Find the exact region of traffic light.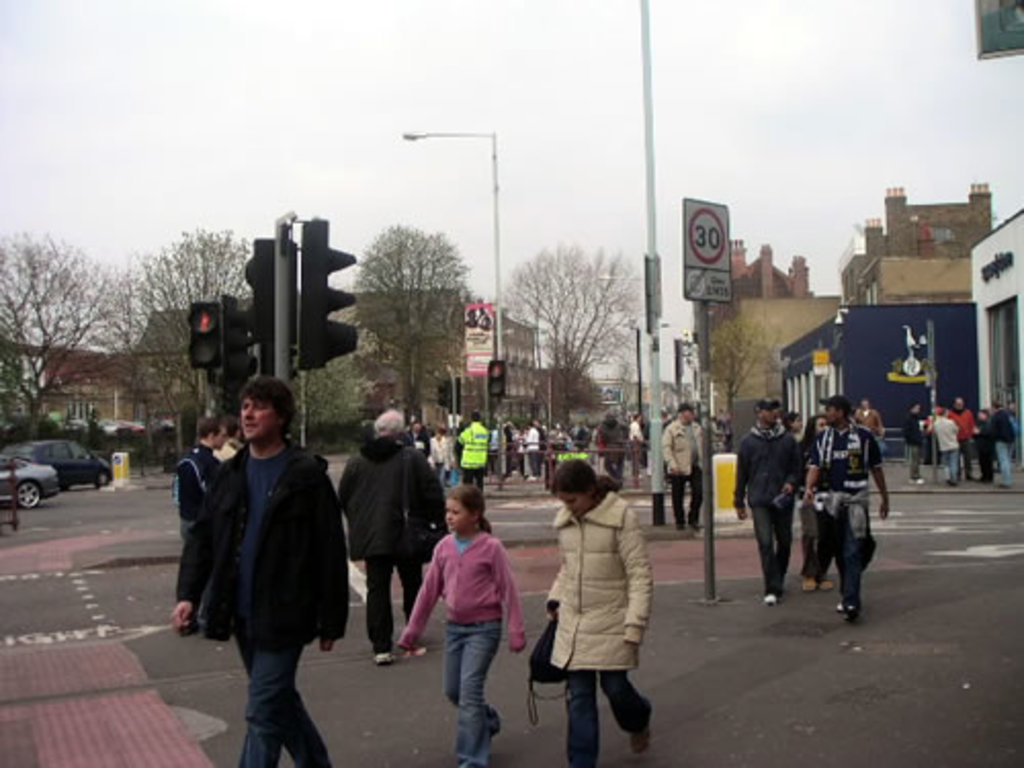
Exact region: {"left": 297, "top": 217, "right": 356, "bottom": 375}.
